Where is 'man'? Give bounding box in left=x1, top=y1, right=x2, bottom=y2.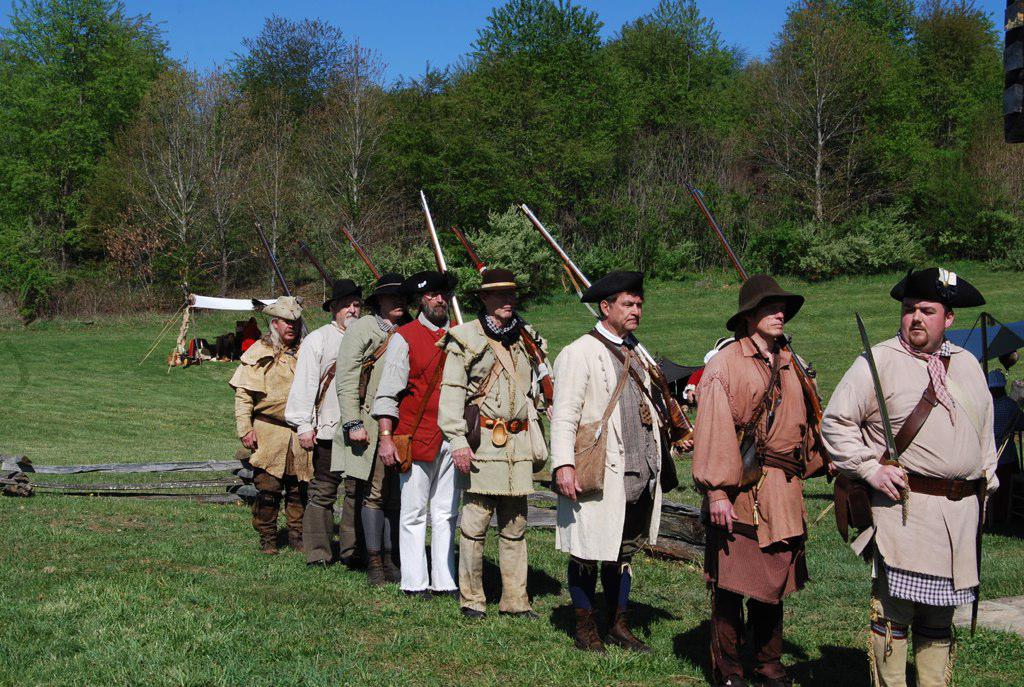
left=543, top=264, right=700, bottom=655.
